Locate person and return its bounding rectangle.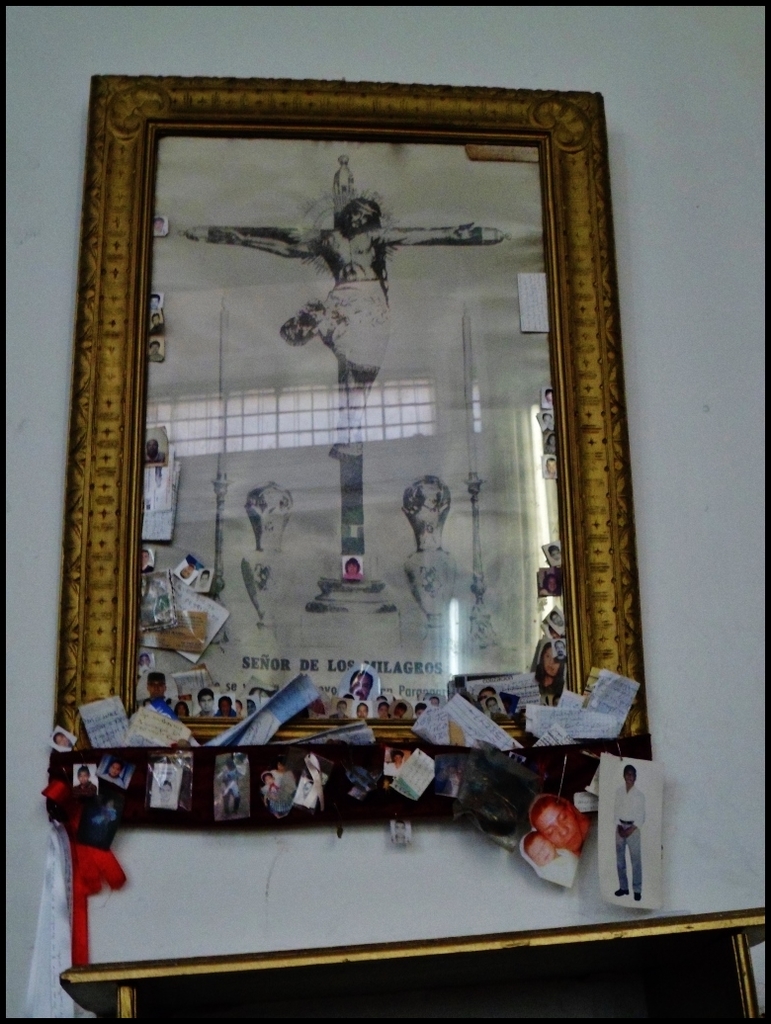
(523,825,583,894).
